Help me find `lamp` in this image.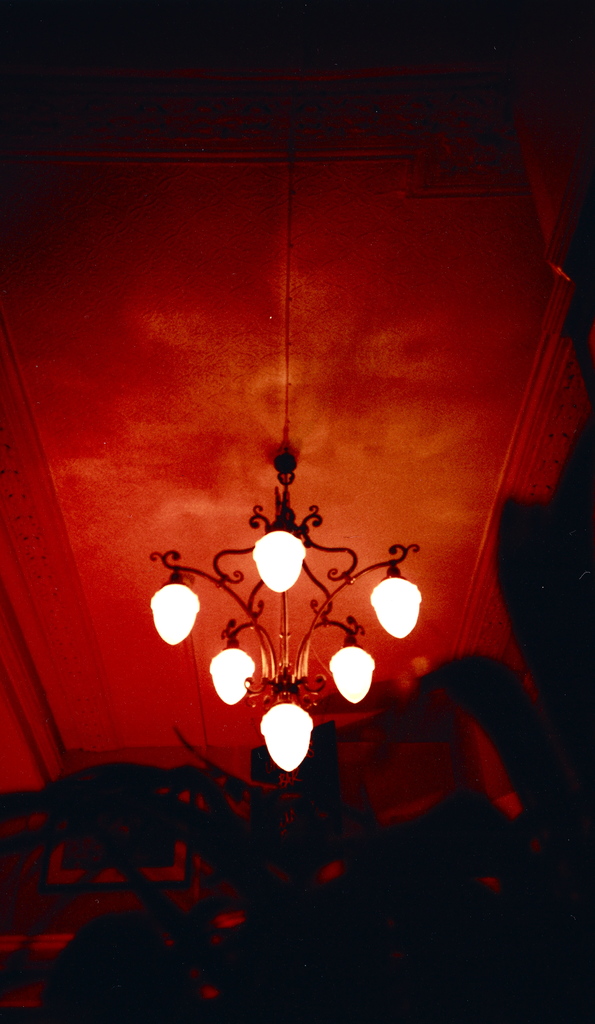
Found it: [146, 449, 420, 776].
